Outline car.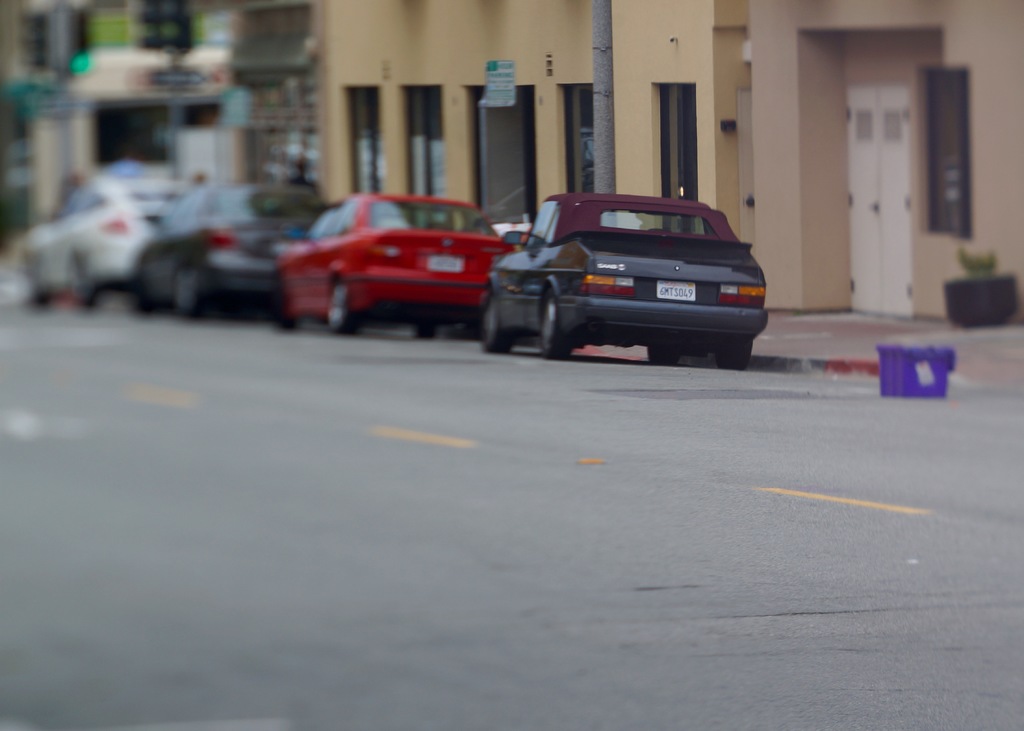
Outline: BBox(21, 171, 188, 305).
